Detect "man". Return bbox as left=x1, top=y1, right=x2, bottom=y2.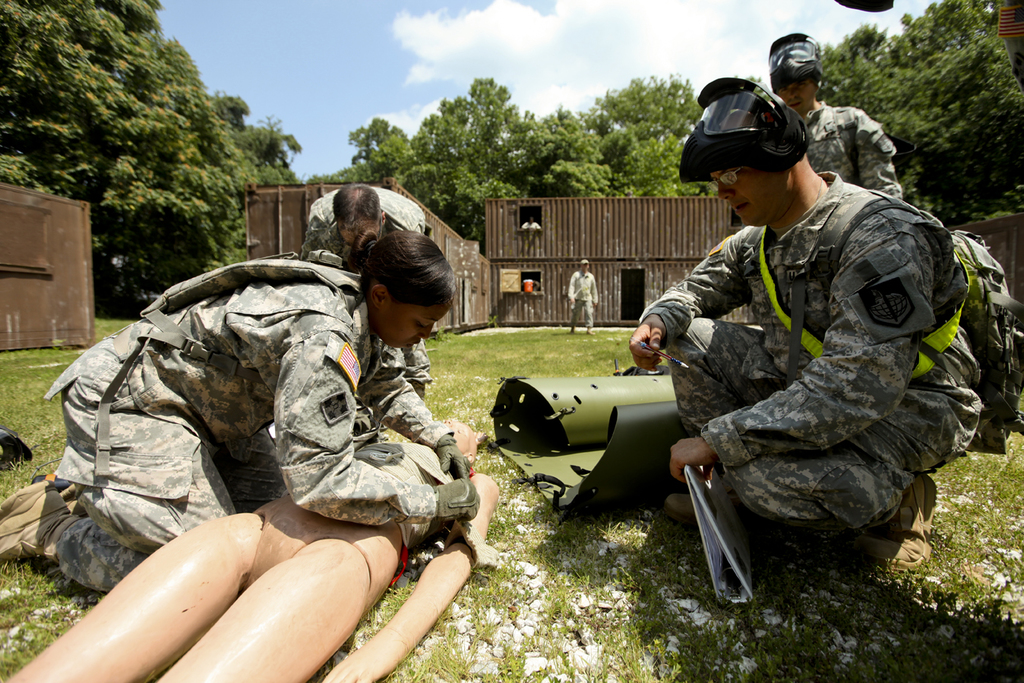
left=562, top=252, right=602, bottom=334.
